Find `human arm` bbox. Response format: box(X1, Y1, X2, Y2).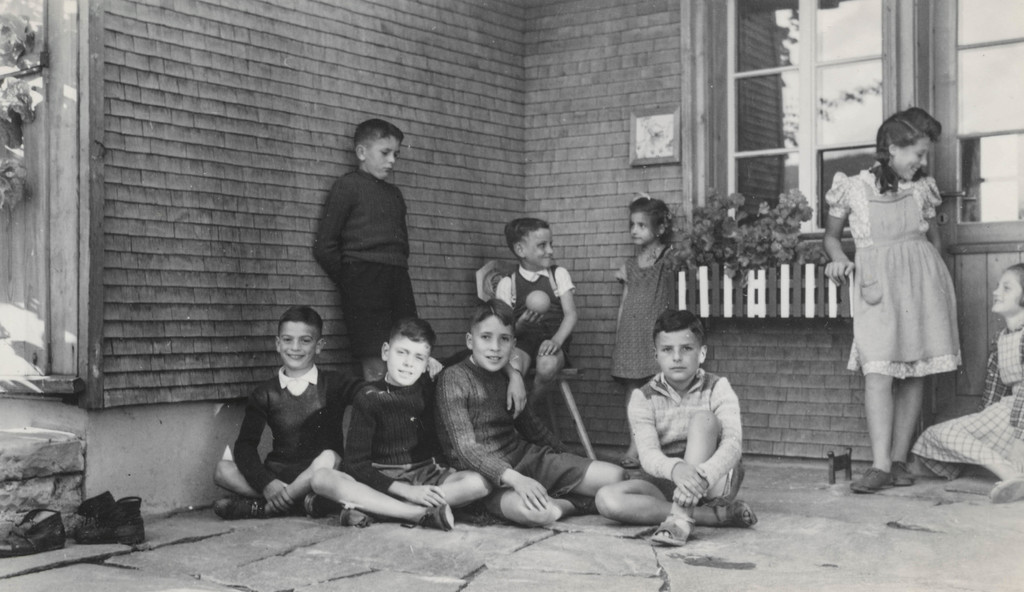
box(310, 170, 349, 289).
